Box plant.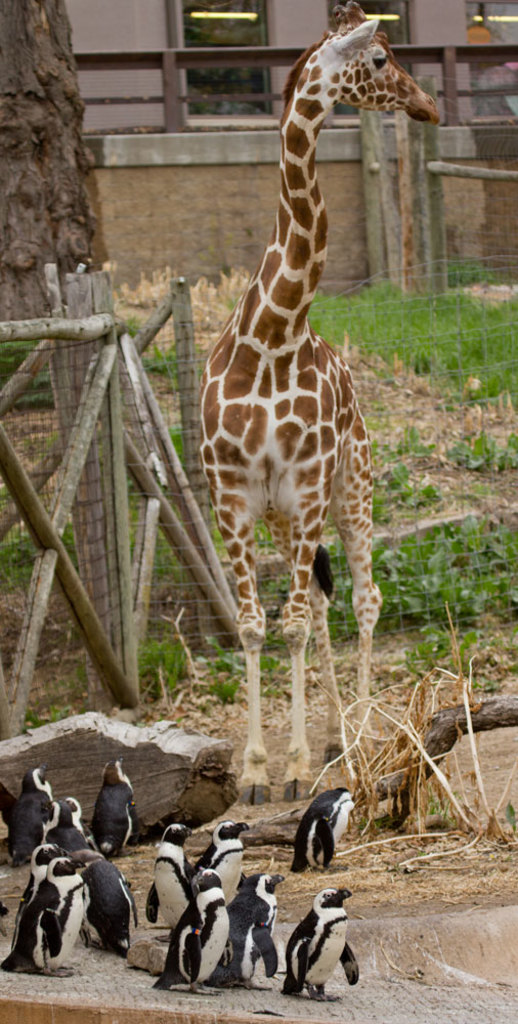
box(258, 515, 285, 550).
